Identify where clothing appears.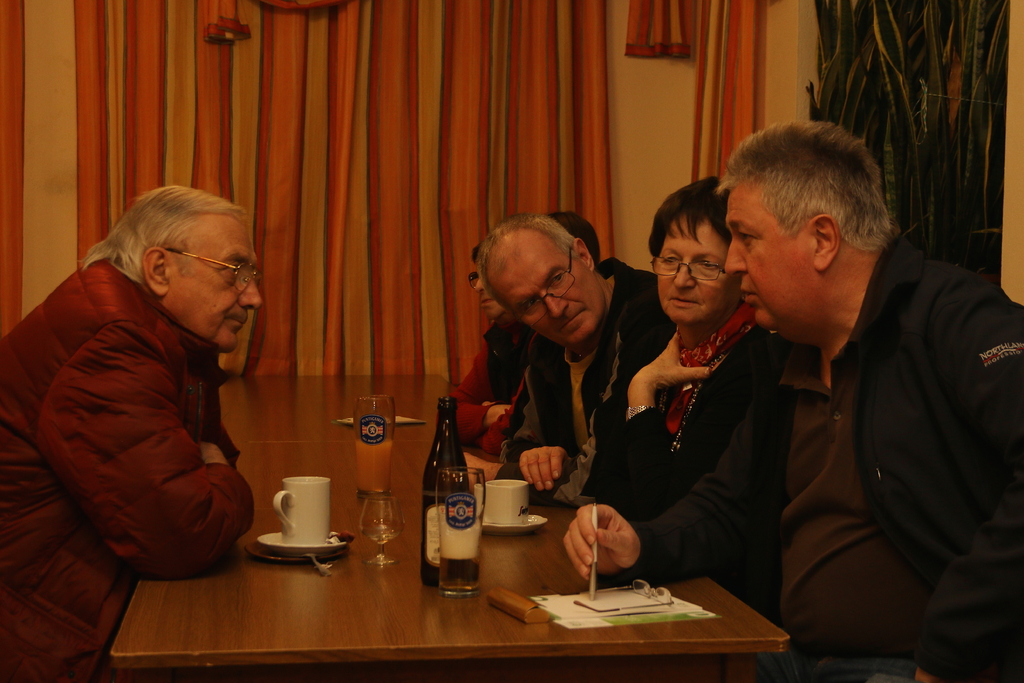
Appears at [left=442, top=311, right=521, bottom=465].
